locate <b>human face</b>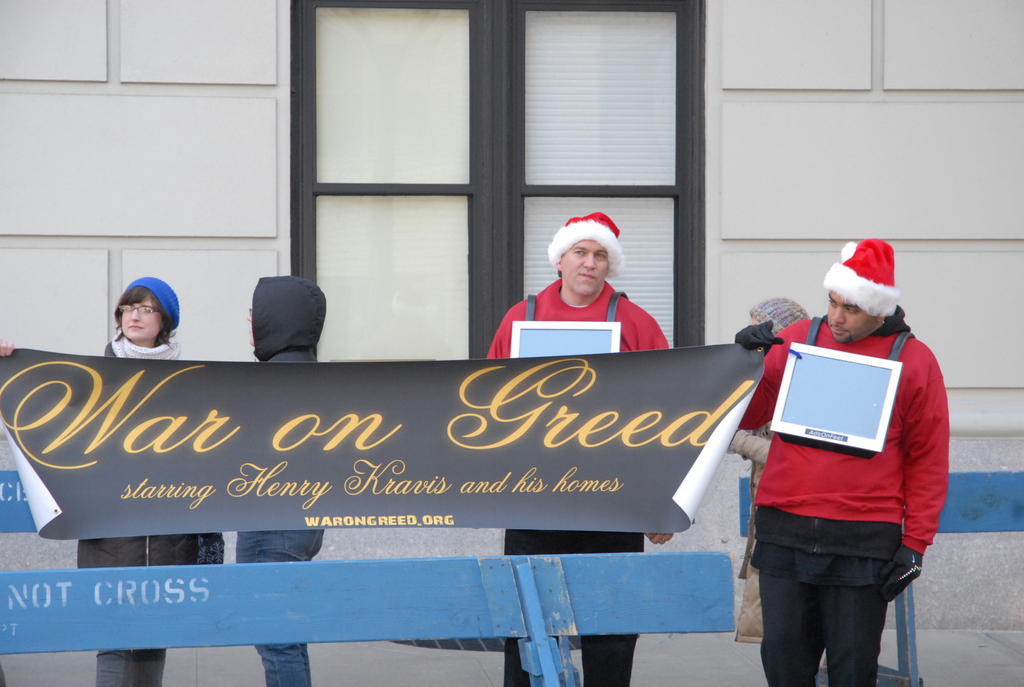
bbox=[122, 299, 164, 341]
